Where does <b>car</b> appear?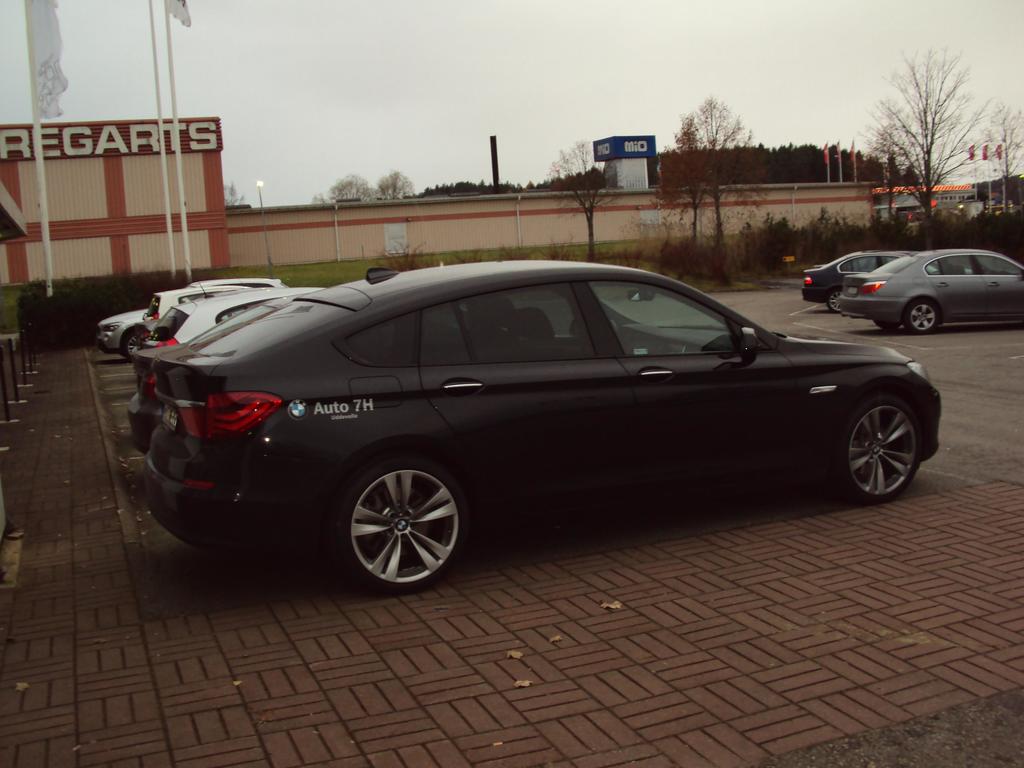
Appears at pyautogui.locateOnScreen(125, 284, 324, 456).
